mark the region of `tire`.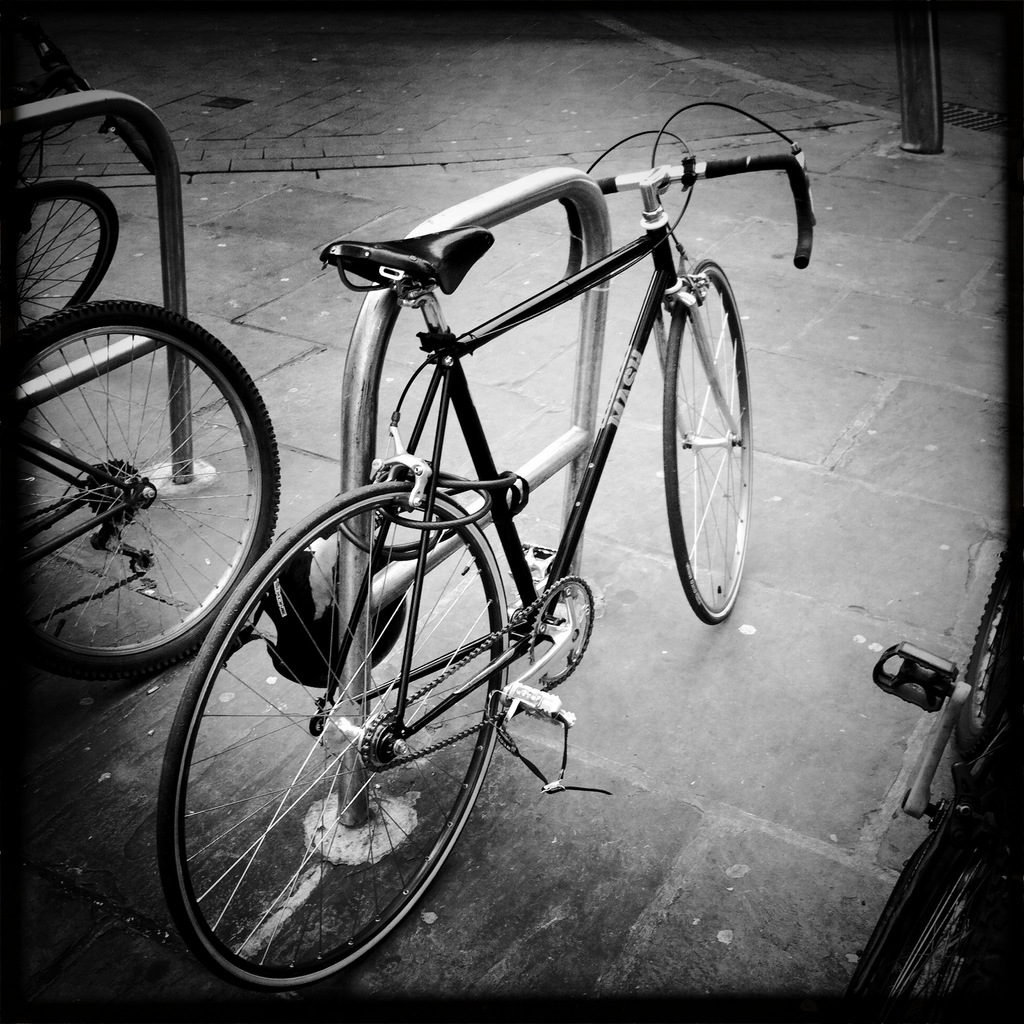
Region: left=151, top=481, right=515, bottom=980.
